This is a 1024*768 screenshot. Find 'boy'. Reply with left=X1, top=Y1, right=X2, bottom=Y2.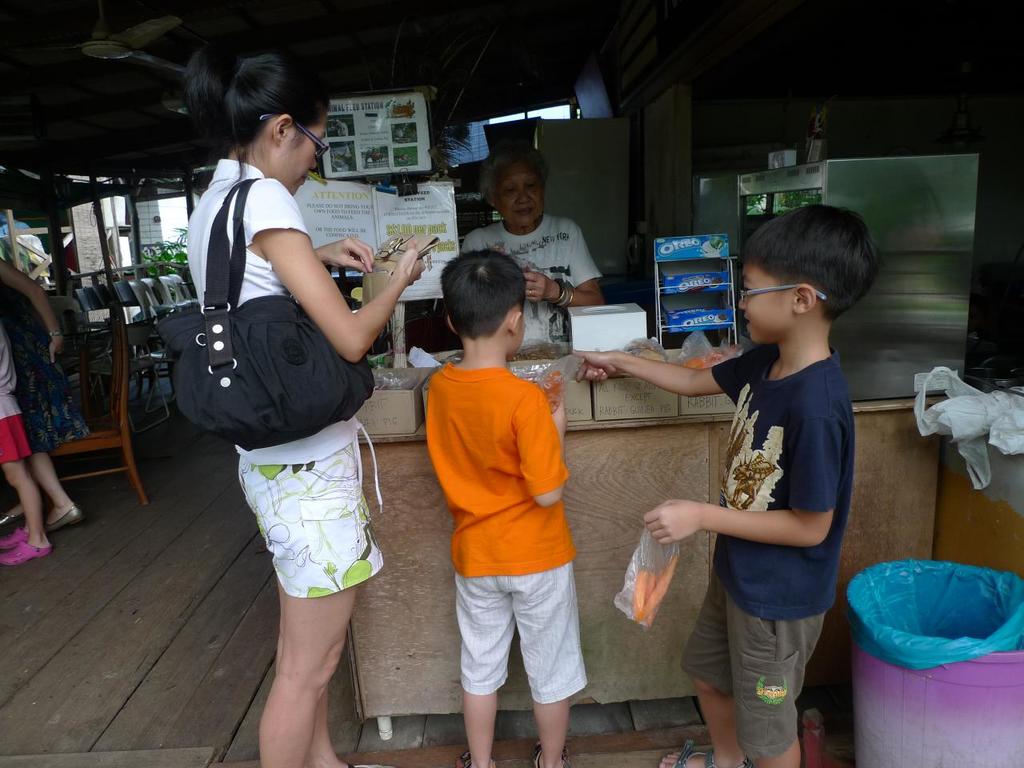
left=573, top=199, right=877, bottom=767.
